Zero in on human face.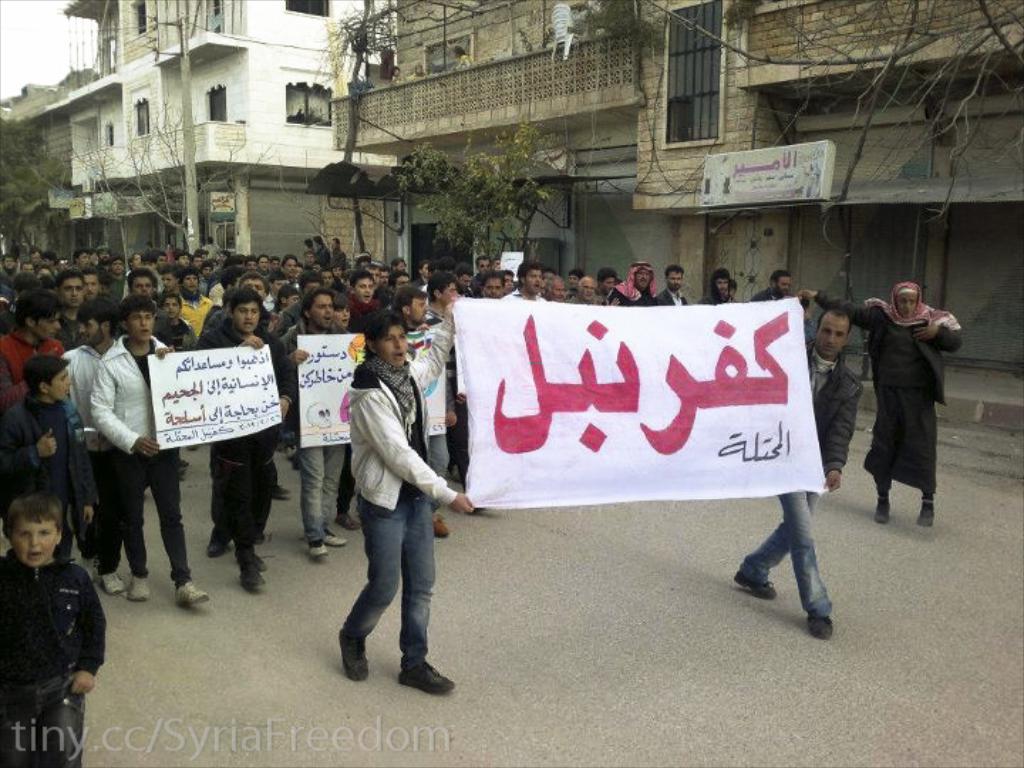
Zeroed in: left=353, top=277, right=374, bottom=306.
